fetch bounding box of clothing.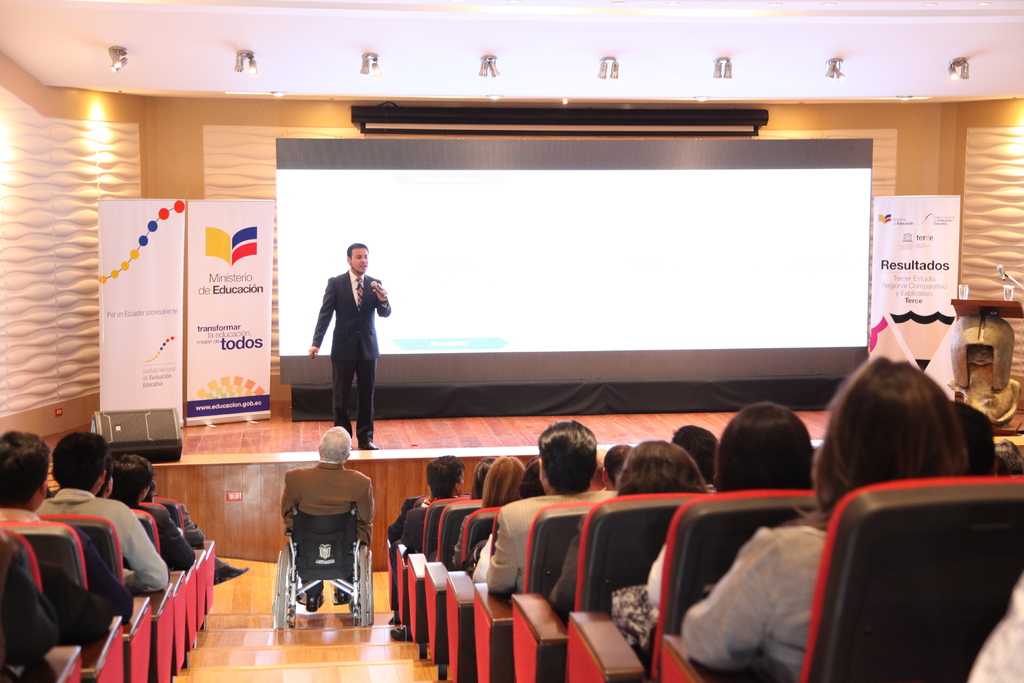
Bbox: {"left": 964, "top": 573, "right": 1023, "bottom": 682}.
